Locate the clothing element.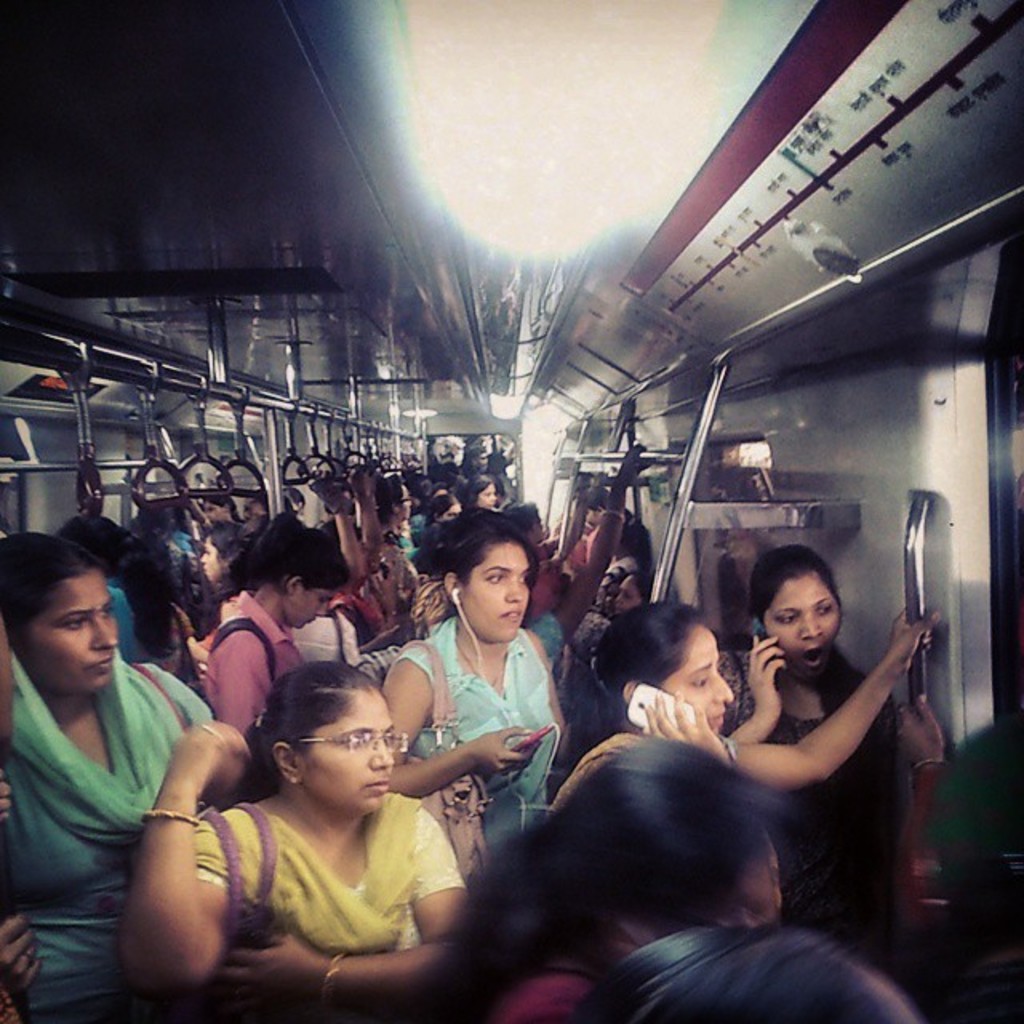
Element bbox: rect(392, 598, 579, 835).
